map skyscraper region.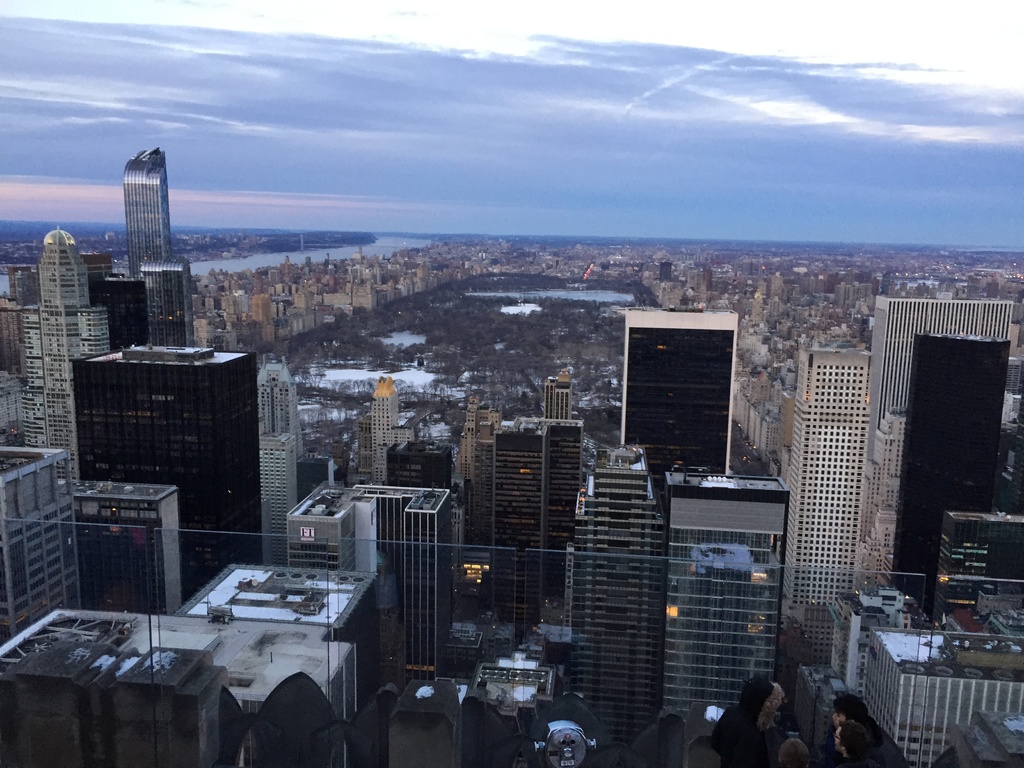
Mapped to 261 433 310 570.
